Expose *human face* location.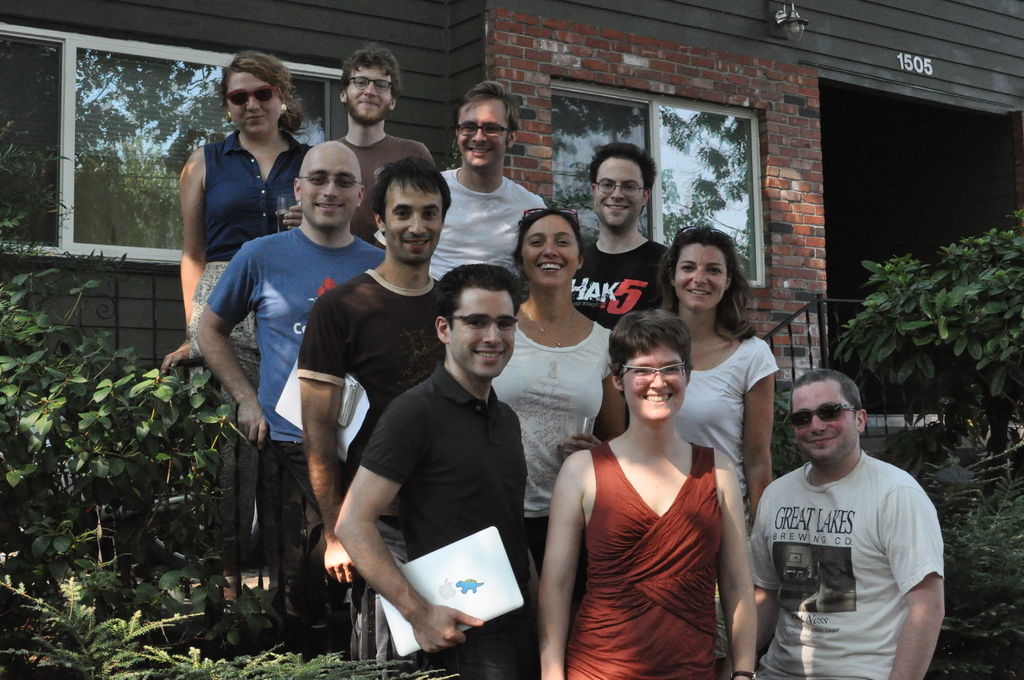
Exposed at [x1=452, y1=93, x2=509, y2=171].
